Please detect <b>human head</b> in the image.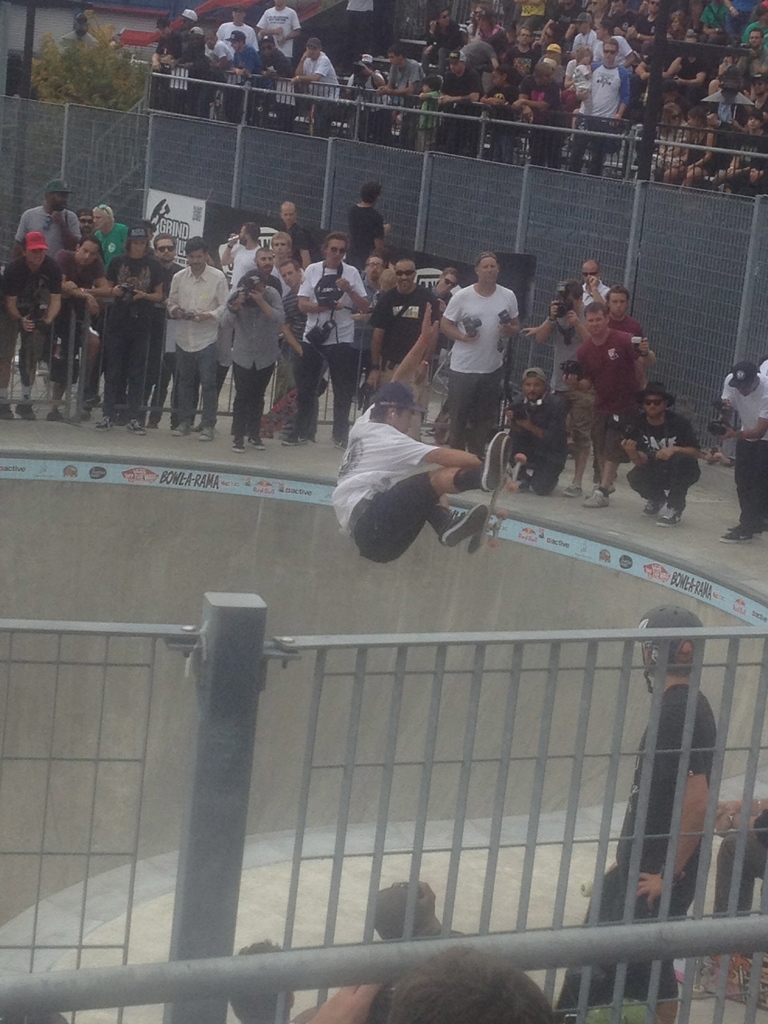
Rect(579, 260, 602, 286).
